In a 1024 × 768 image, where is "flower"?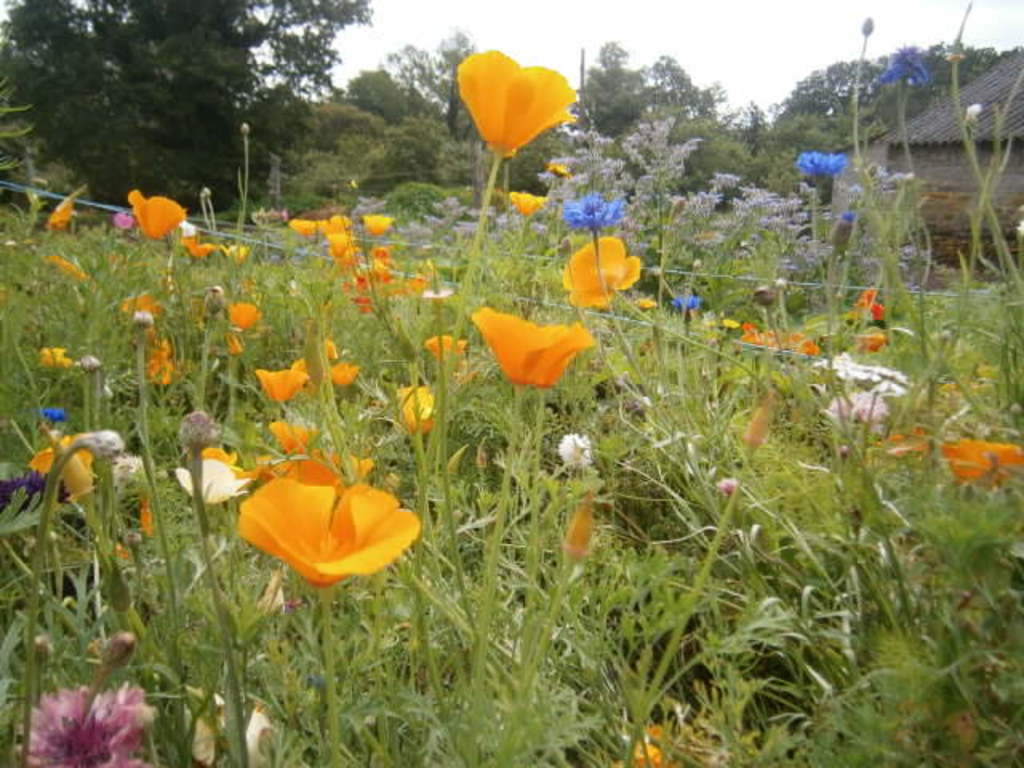
l=448, t=53, r=574, b=166.
